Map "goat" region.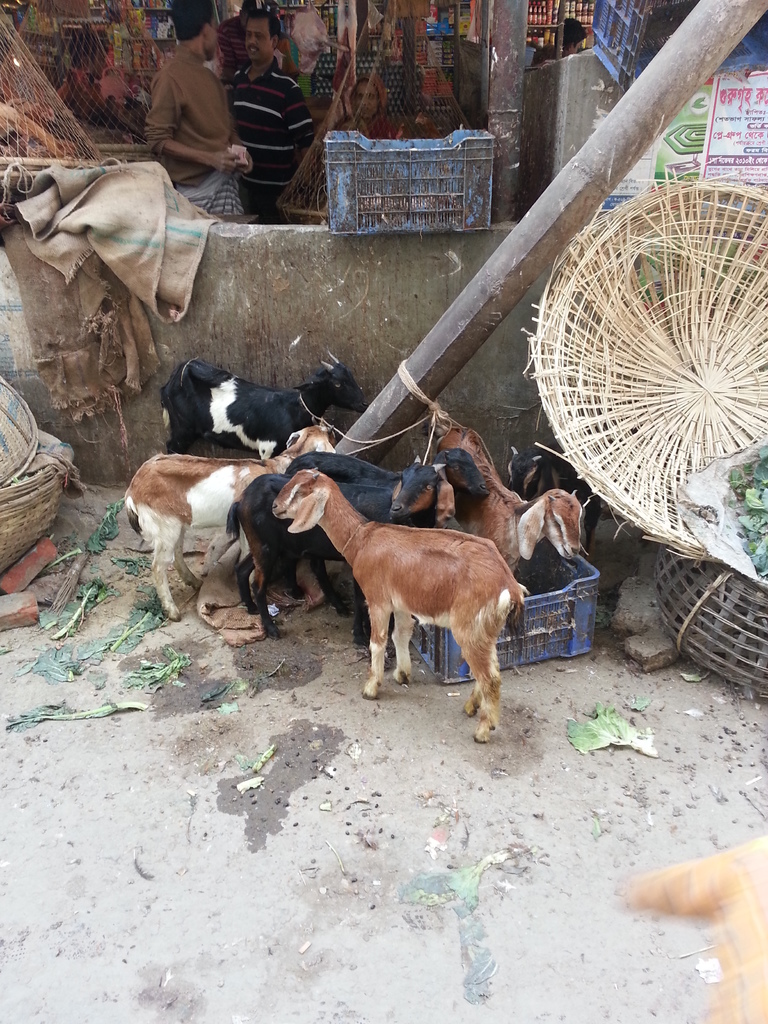
Mapped to <region>118, 416, 344, 622</region>.
